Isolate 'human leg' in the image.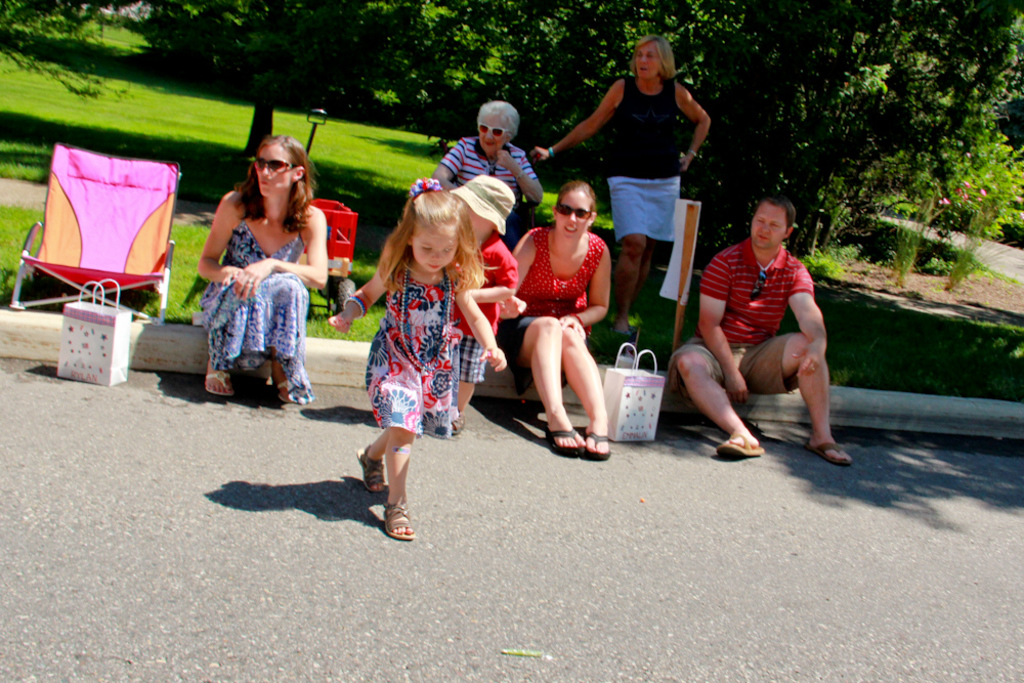
Isolated region: left=668, top=337, right=767, bottom=458.
